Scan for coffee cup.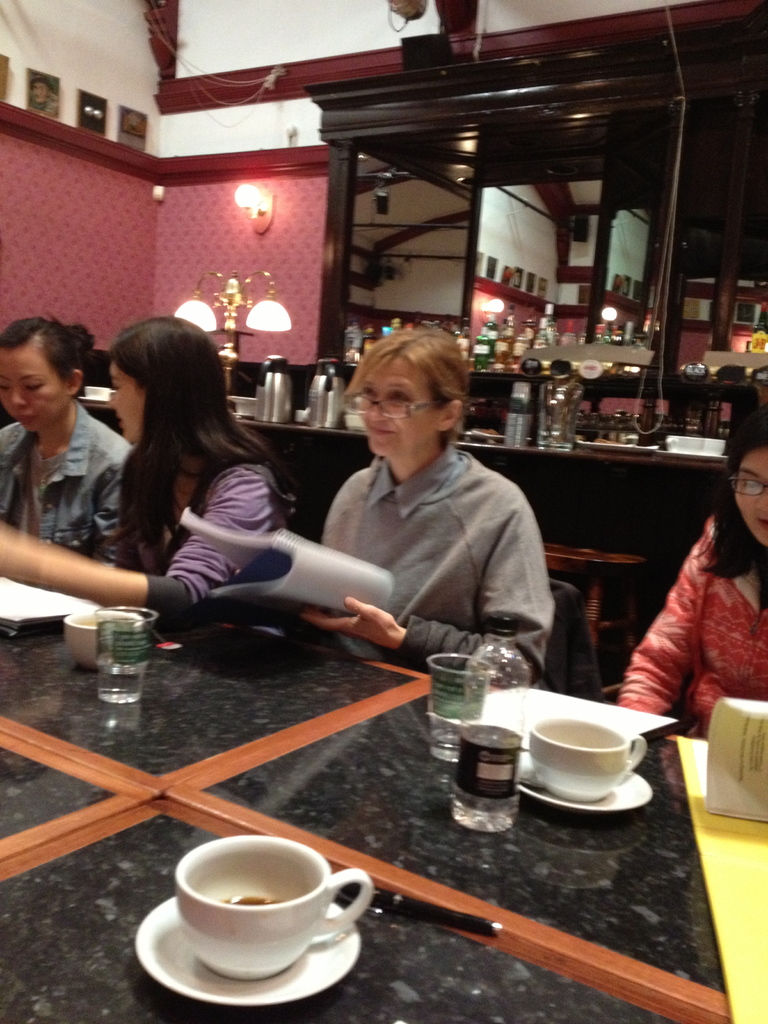
Scan result: bbox=[67, 609, 147, 671].
